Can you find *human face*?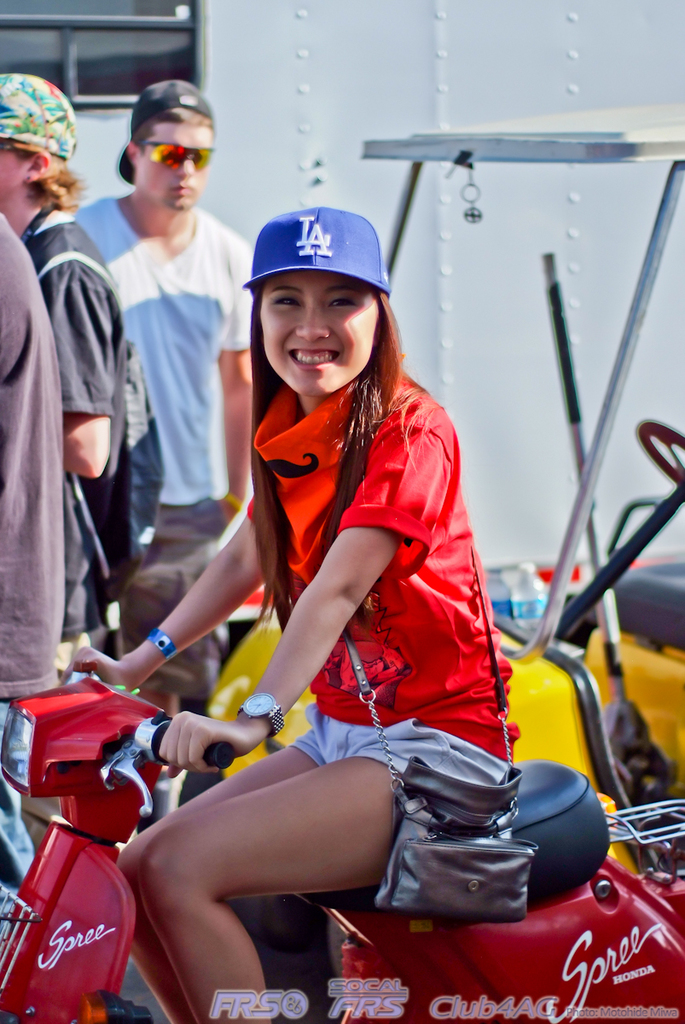
Yes, bounding box: (x1=139, y1=110, x2=213, y2=216).
